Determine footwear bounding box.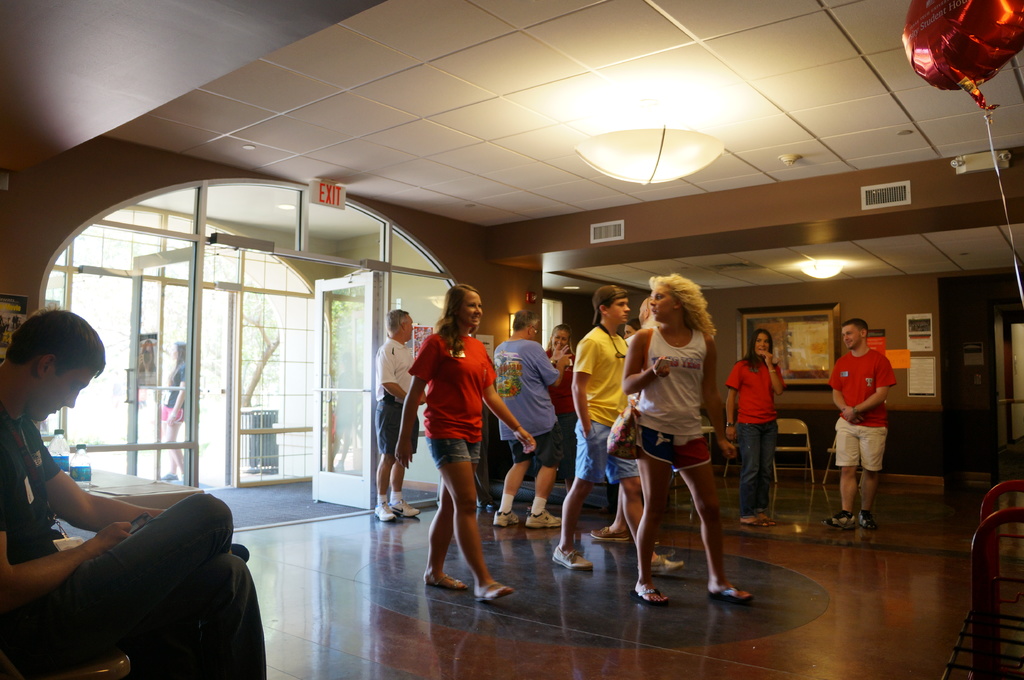
Determined: crop(740, 516, 767, 532).
